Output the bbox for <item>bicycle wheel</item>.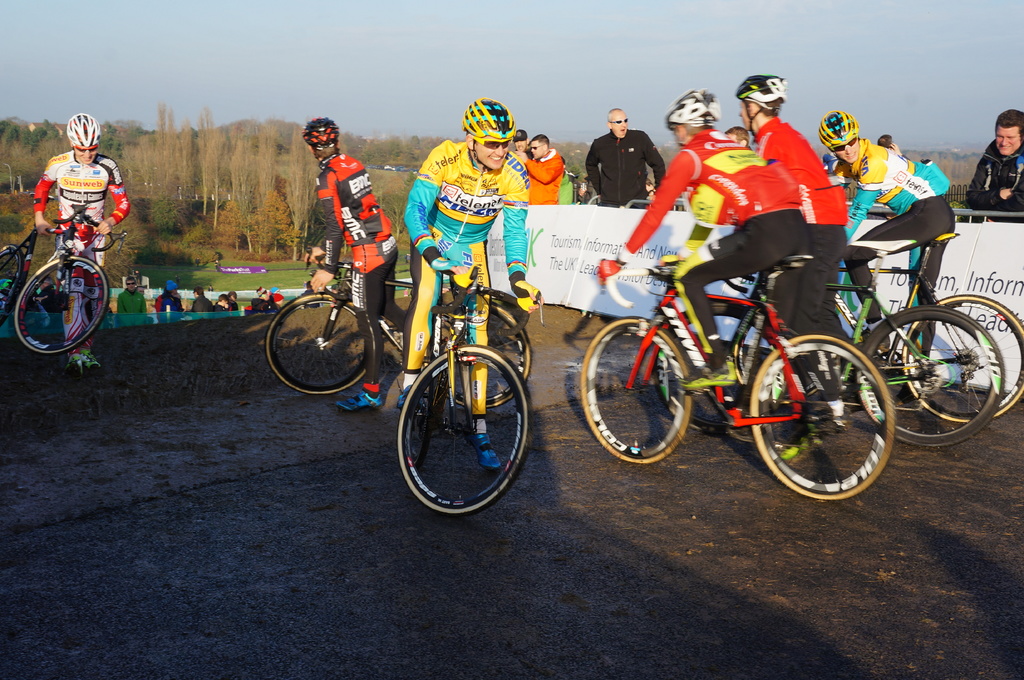
443/301/532/410.
